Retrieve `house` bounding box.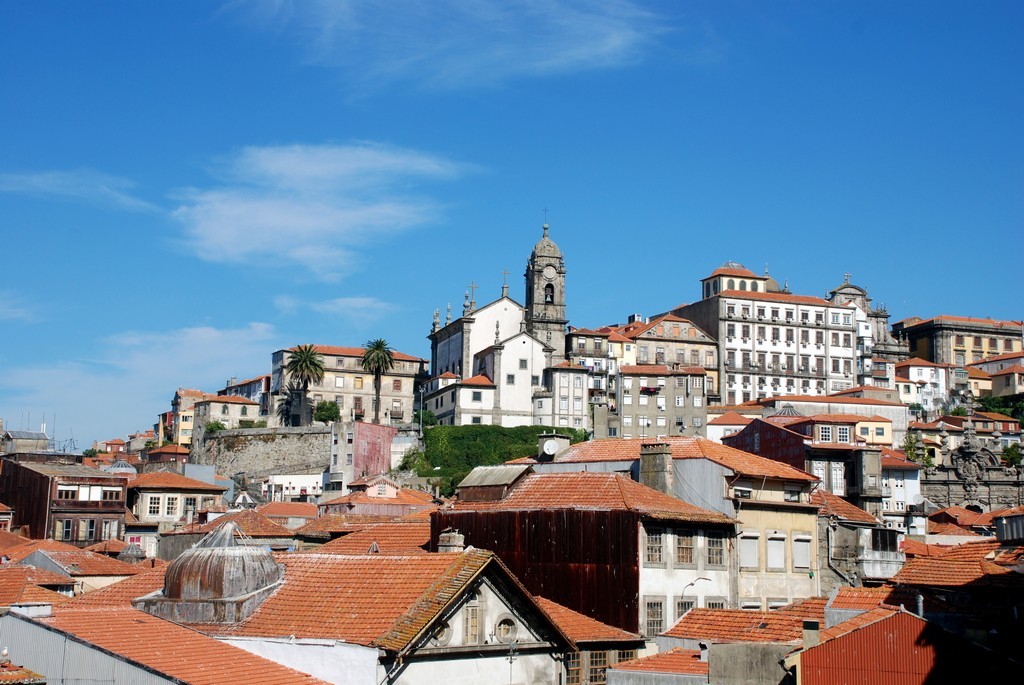
Bounding box: pyautogui.locateOnScreen(73, 515, 583, 682).
